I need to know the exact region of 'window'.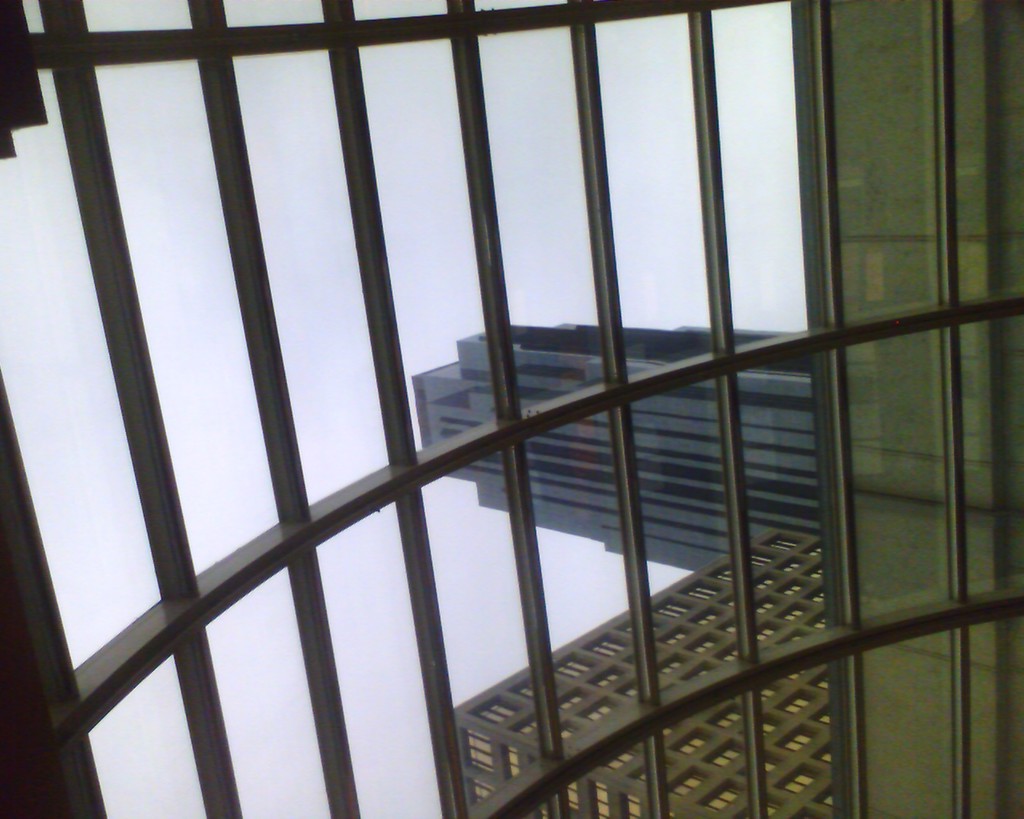
Region: left=714, top=641, right=738, bottom=660.
